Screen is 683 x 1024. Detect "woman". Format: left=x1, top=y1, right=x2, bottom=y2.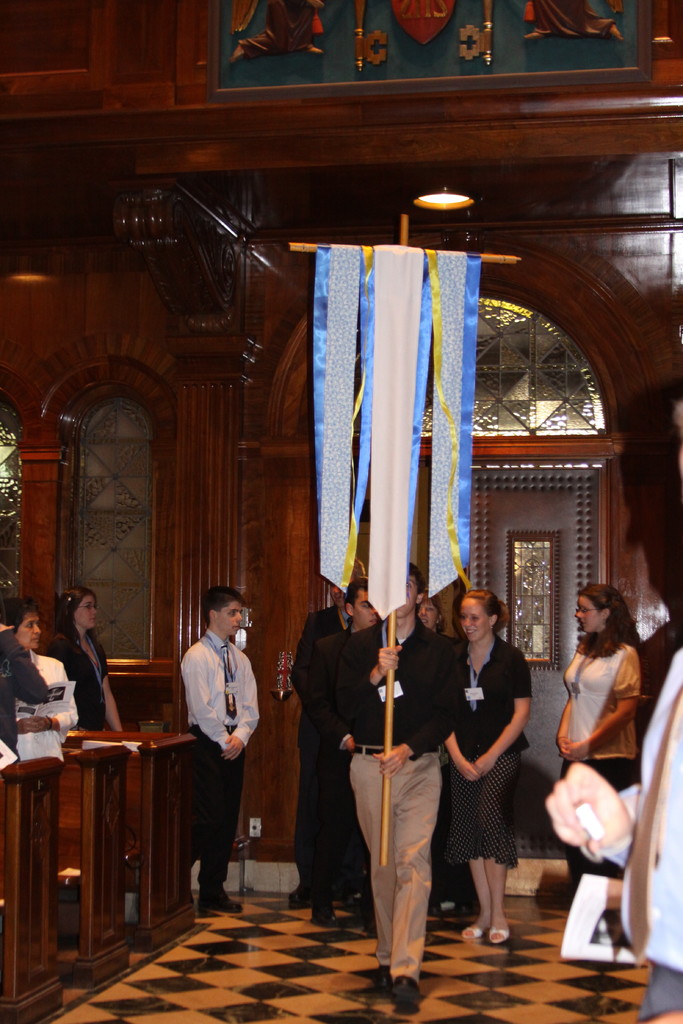
left=561, top=567, right=659, bottom=965.
